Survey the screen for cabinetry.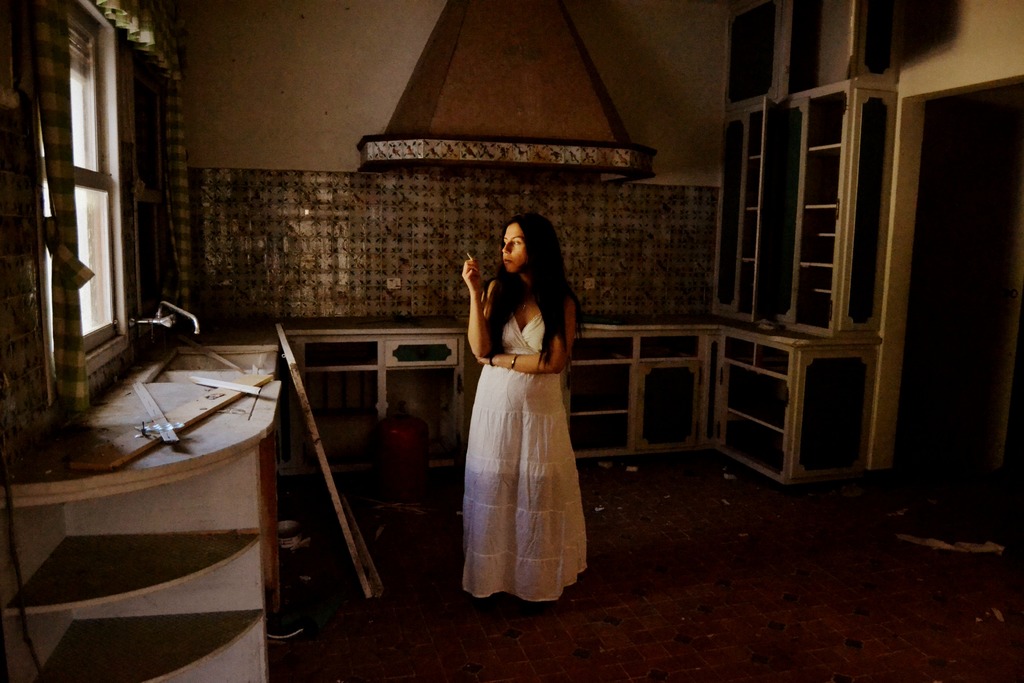
Survey found: (x1=789, y1=293, x2=835, y2=330).
